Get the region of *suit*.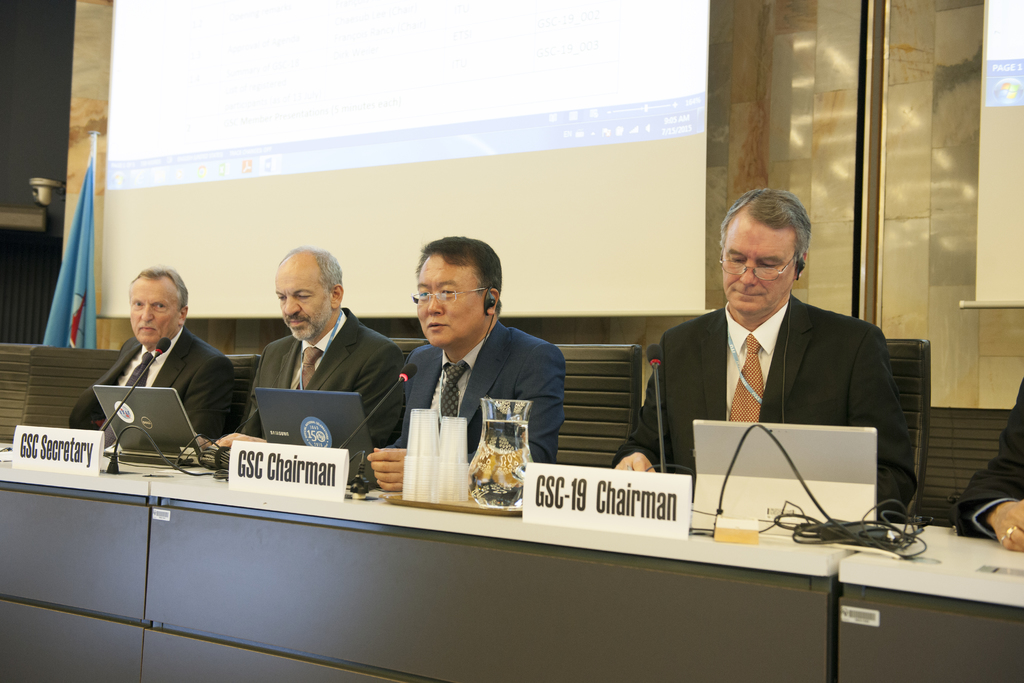
[64, 333, 237, 461].
